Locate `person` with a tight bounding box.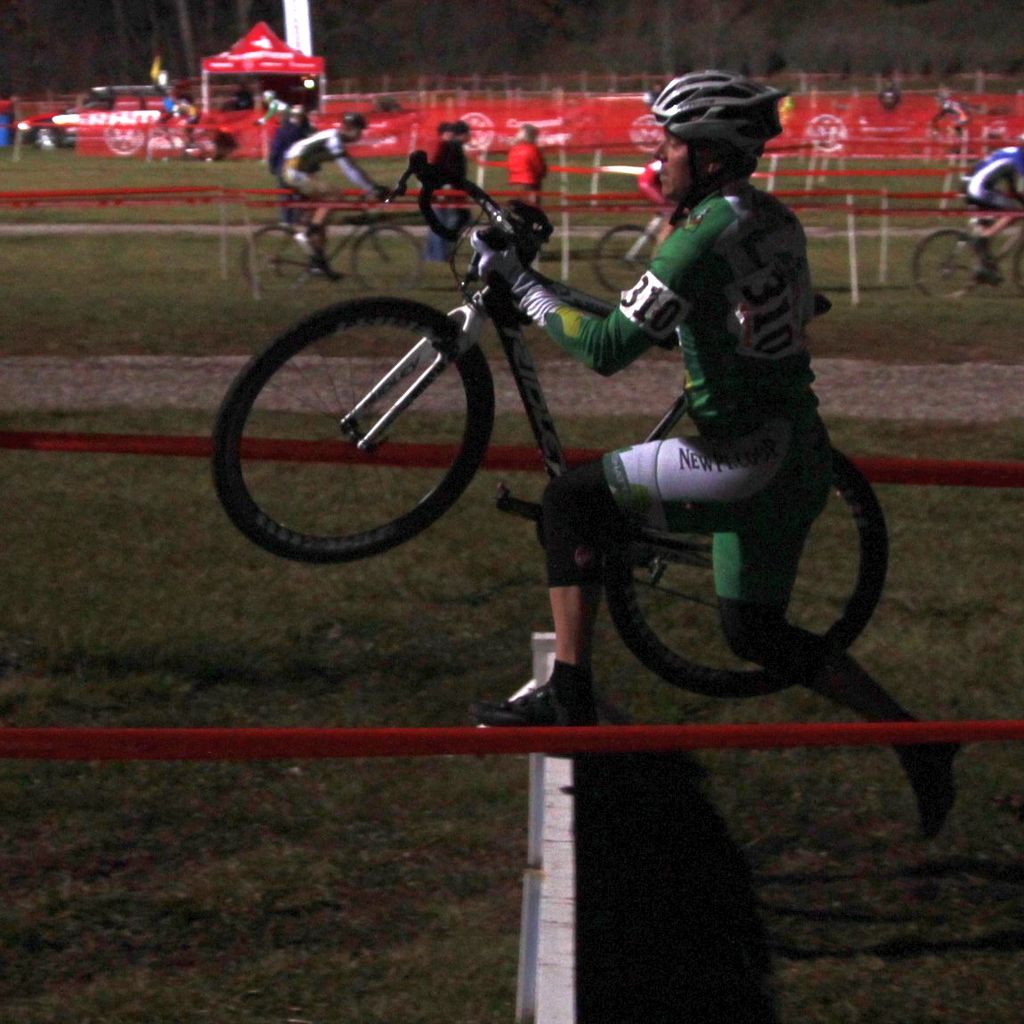
locate(278, 108, 382, 284).
